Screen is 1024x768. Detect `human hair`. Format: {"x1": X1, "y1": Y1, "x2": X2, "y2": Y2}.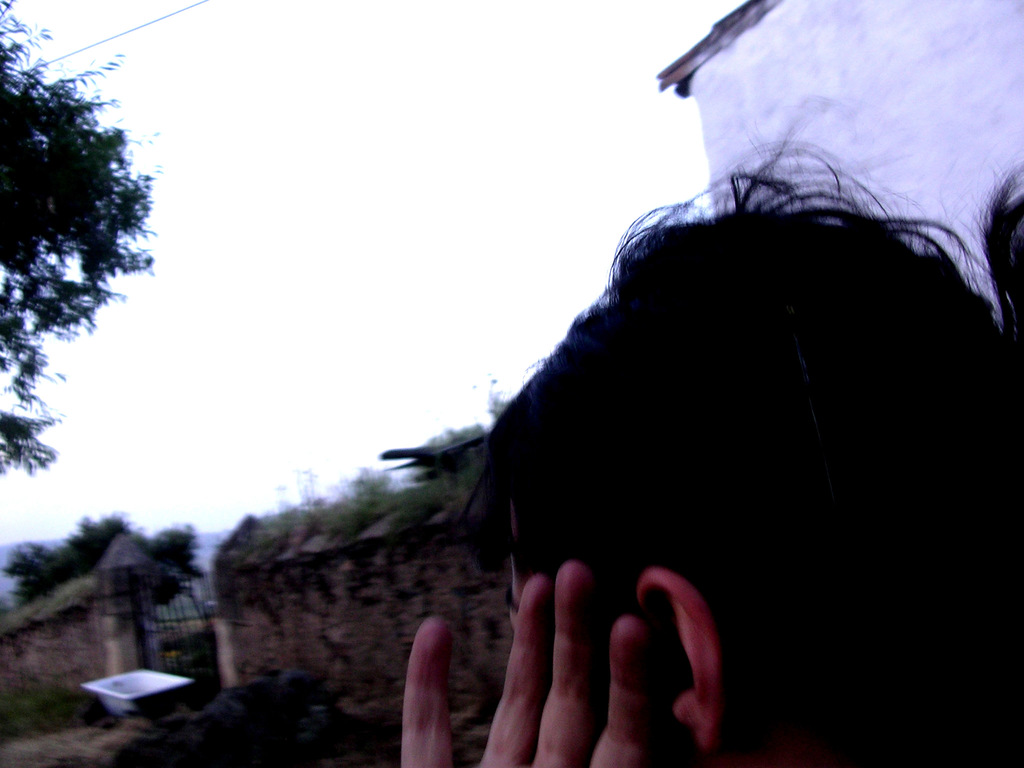
{"x1": 388, "y1": 0, "x2": 1023, "y2": 767}.
